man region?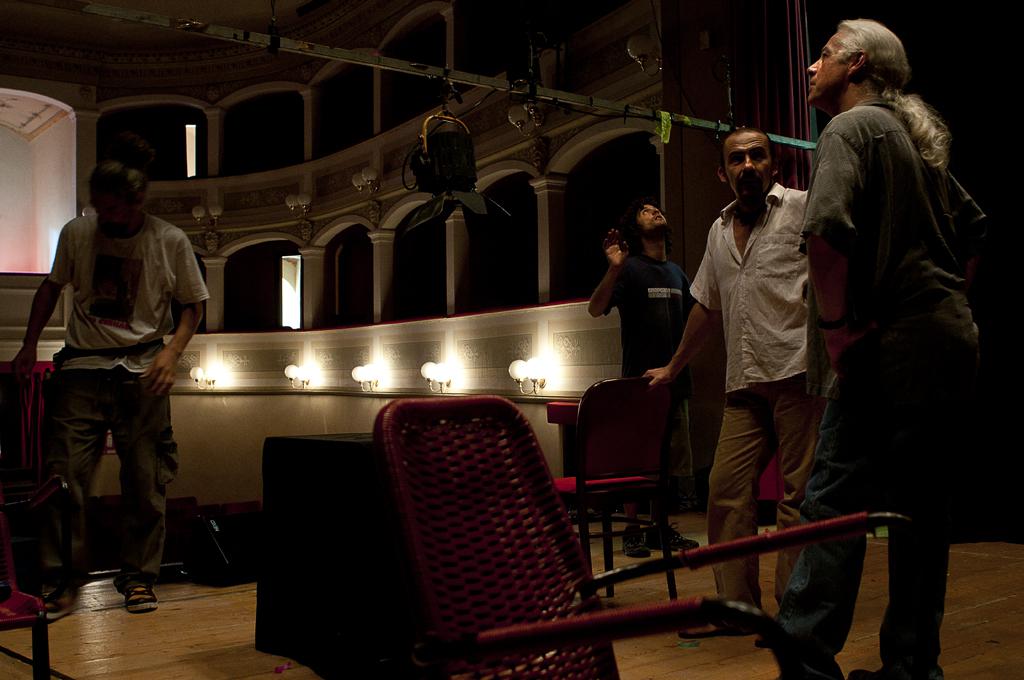
pyautogui.locateOnScreen(638, 125, 817, 648)
